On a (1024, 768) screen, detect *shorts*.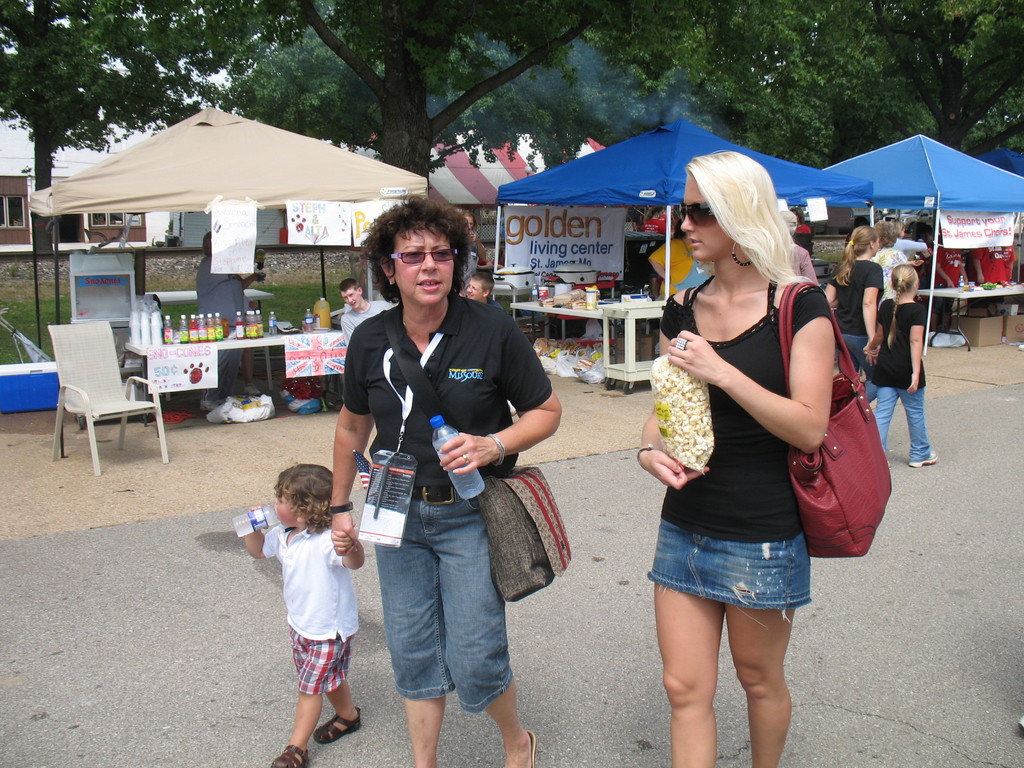
Rect(644, 499, 834, 625).
